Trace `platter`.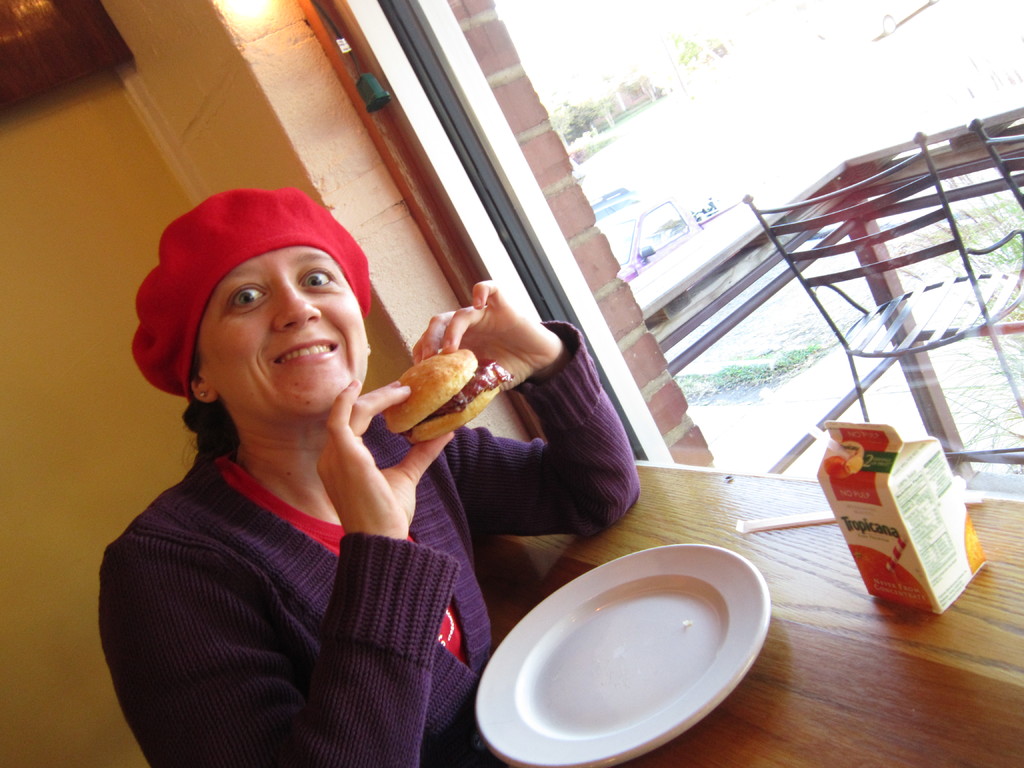
Traced to box=[451, 523, 789, 764].
